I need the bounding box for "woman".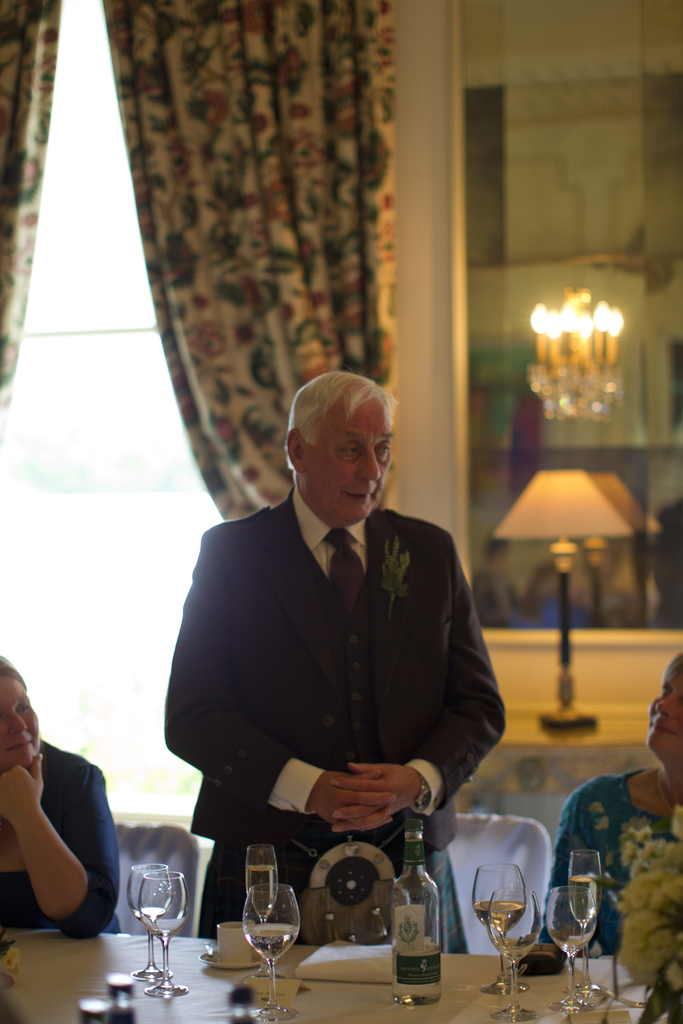
Here it is: BBox(518, 652, 682, 979).
